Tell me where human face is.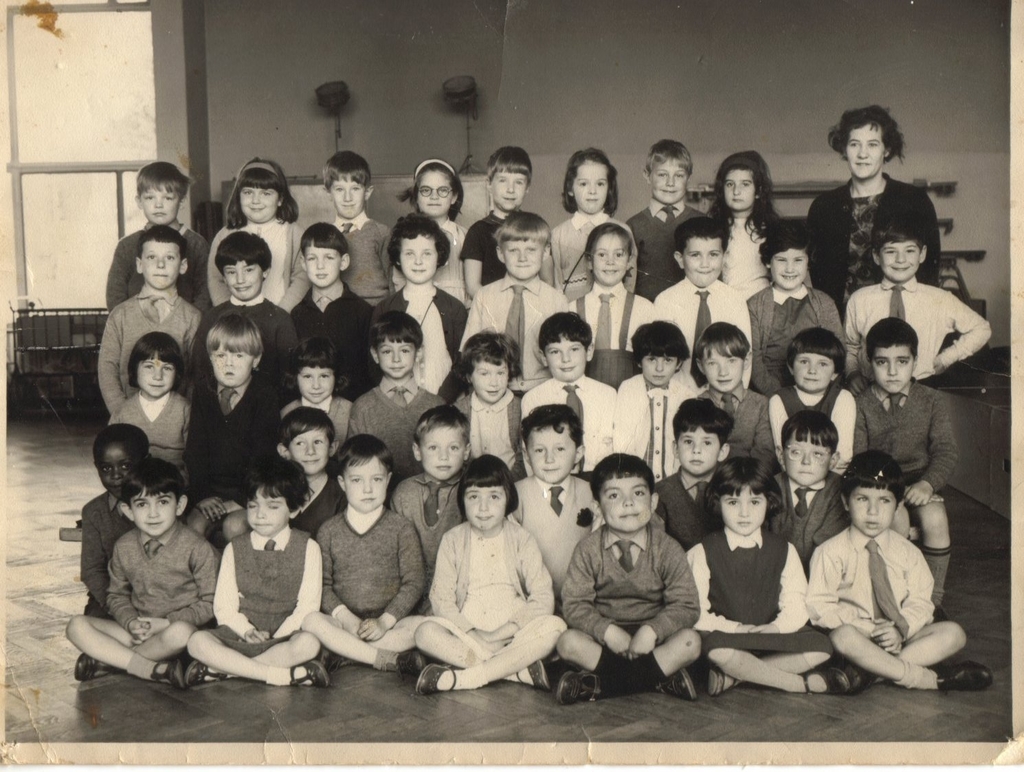
human face is at (505, 241, 542, 278).
